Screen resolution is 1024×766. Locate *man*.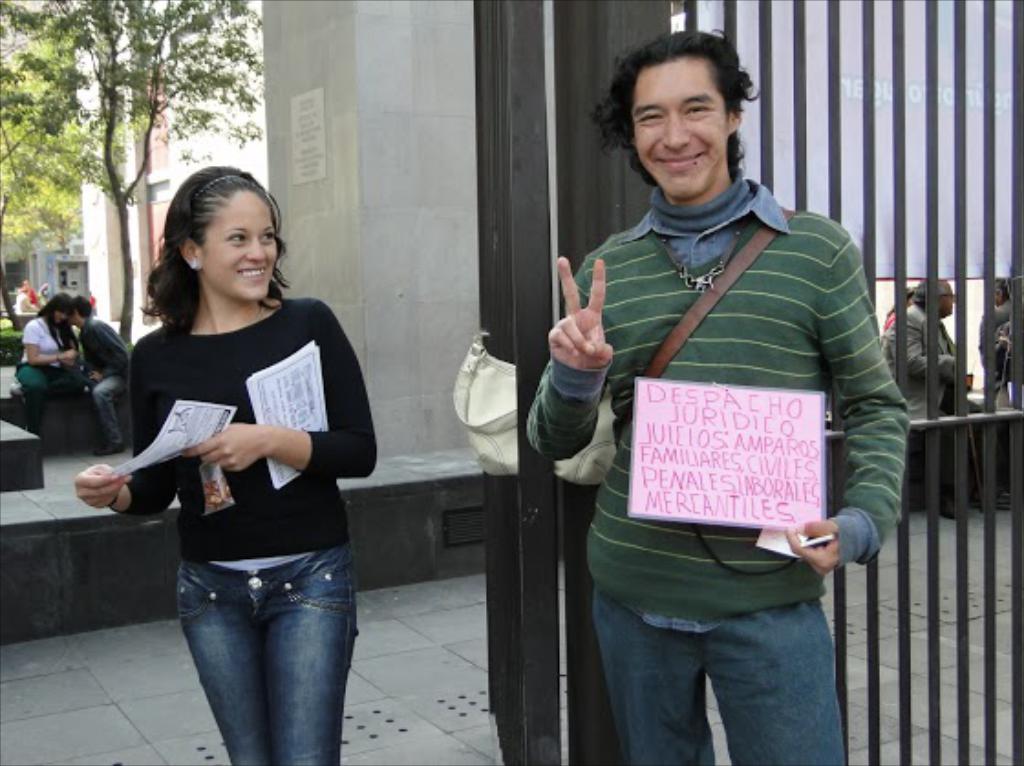
Rect(64, 293, 130, 457).
